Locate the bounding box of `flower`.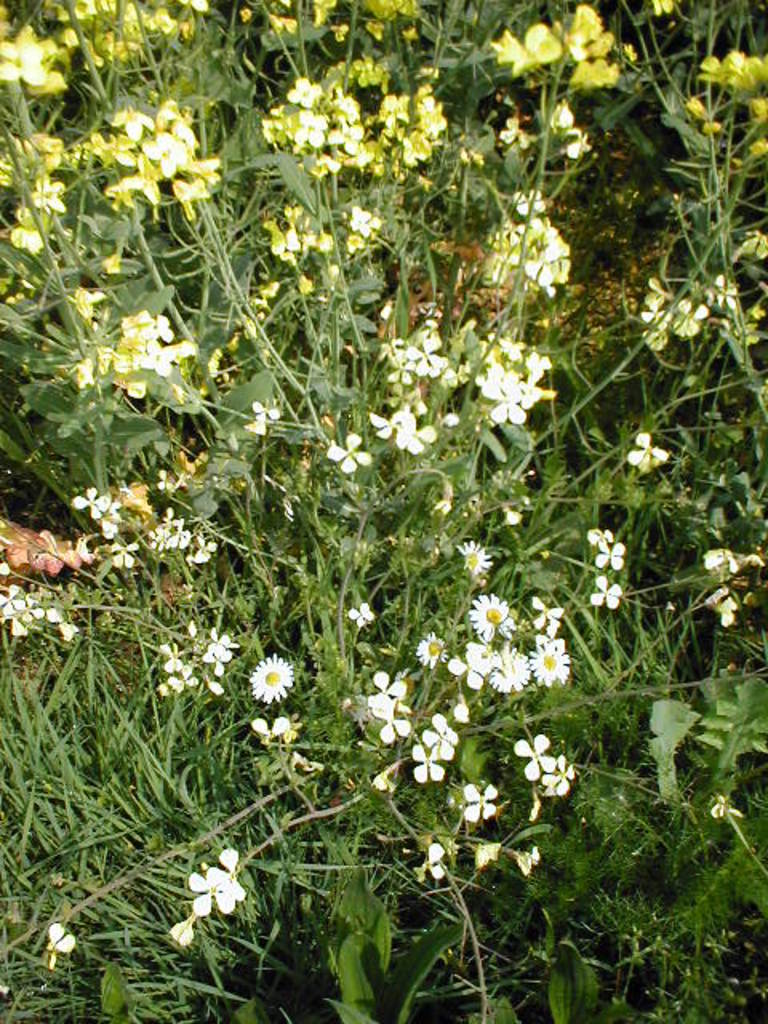
Bounding box: select_region(627, 424, 670, 467).
